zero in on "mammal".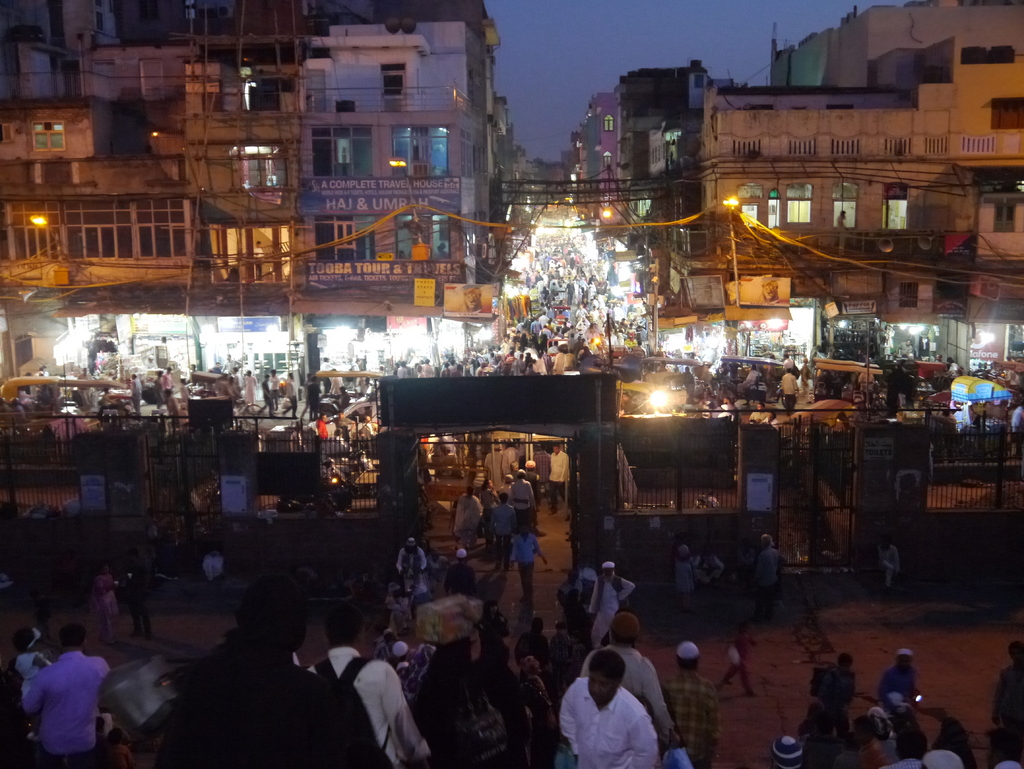
Zeroed in: (500,473,513,500).
